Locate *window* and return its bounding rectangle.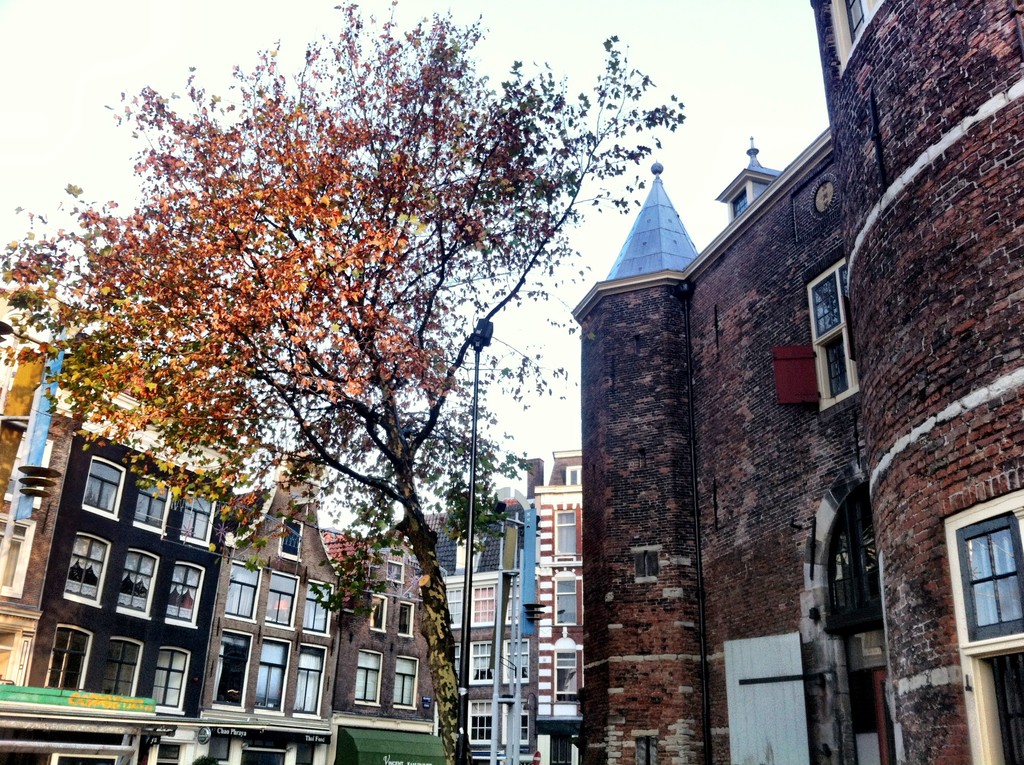
bbox(143, 645, 192, 717).
